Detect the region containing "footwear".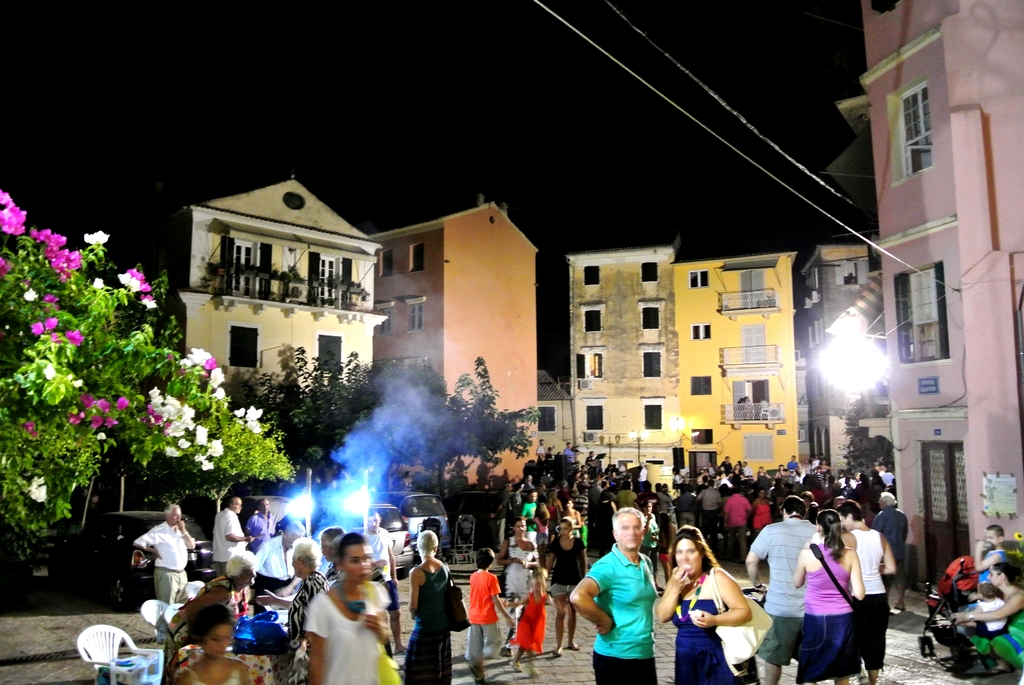
bbox=(499, 647, 513, 657).
